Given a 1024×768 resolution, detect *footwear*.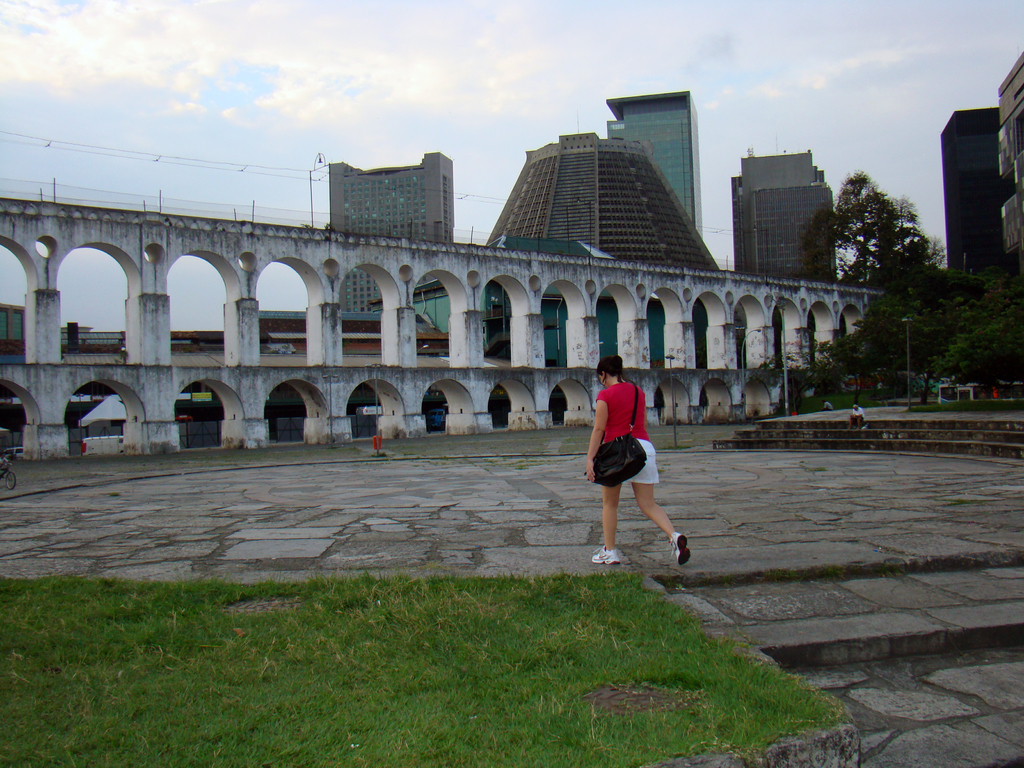
[674, 532, 691, 565].
